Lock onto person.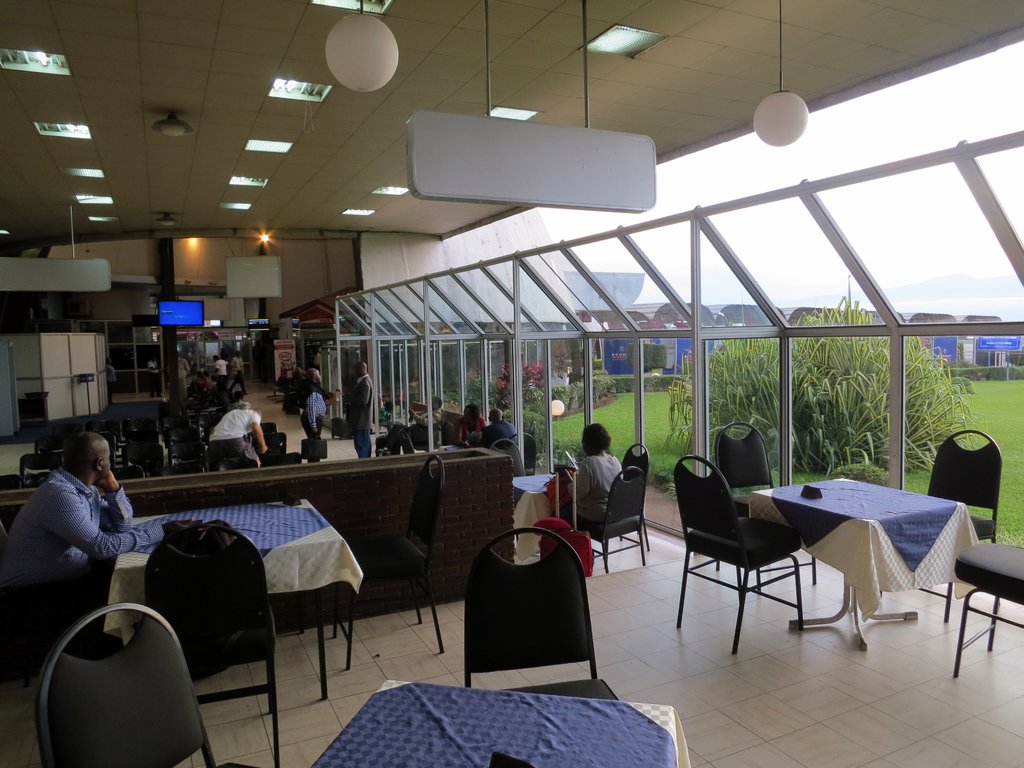
Locked: BBox(303, 360, 328, 408).
